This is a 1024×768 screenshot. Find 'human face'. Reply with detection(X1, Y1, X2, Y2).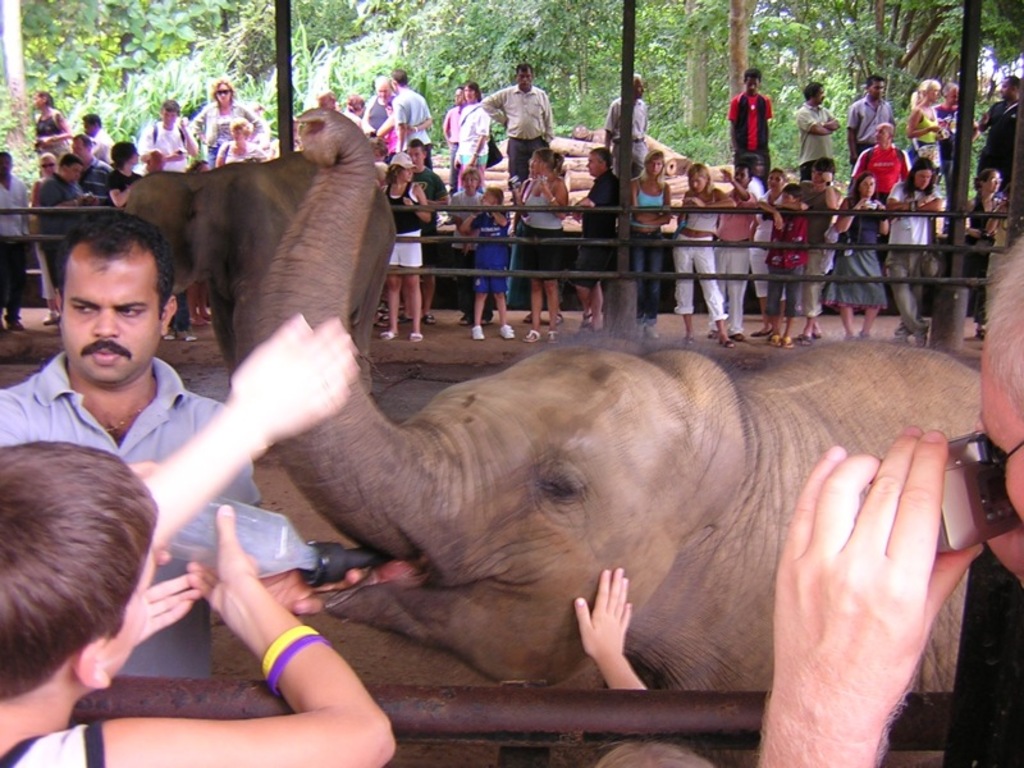
detection(650, 156, 668, 177).
